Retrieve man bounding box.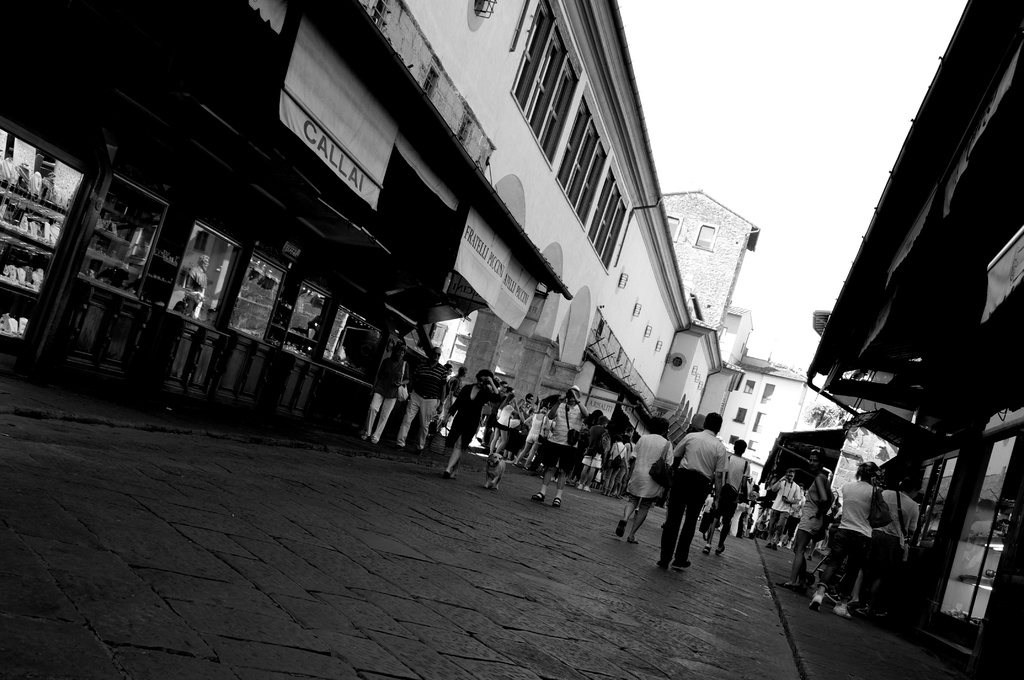
Bounding box: crop(396, 343, 450, 455).
